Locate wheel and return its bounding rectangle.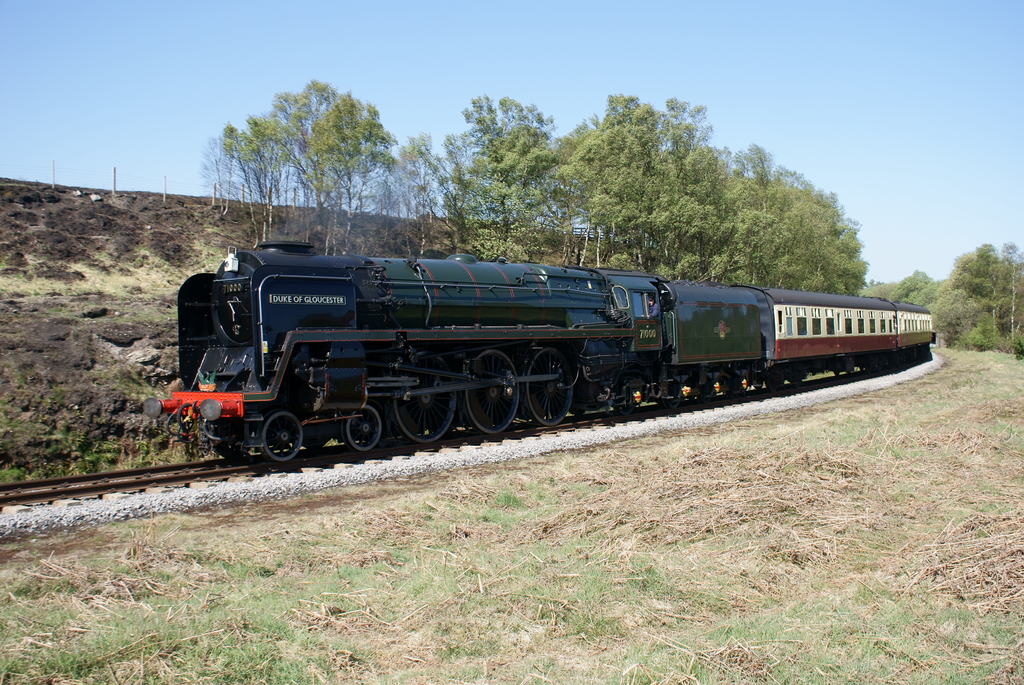
[463, 350, 518, 433].
